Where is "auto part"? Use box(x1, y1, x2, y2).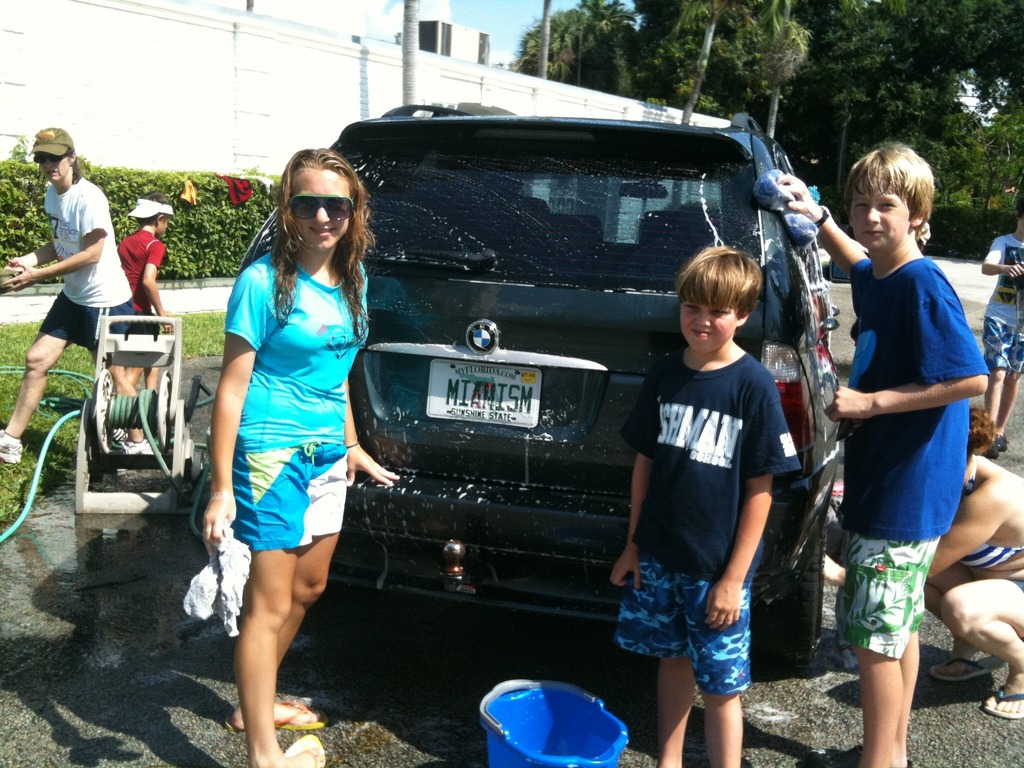
box(344, 273, 769, 490).
